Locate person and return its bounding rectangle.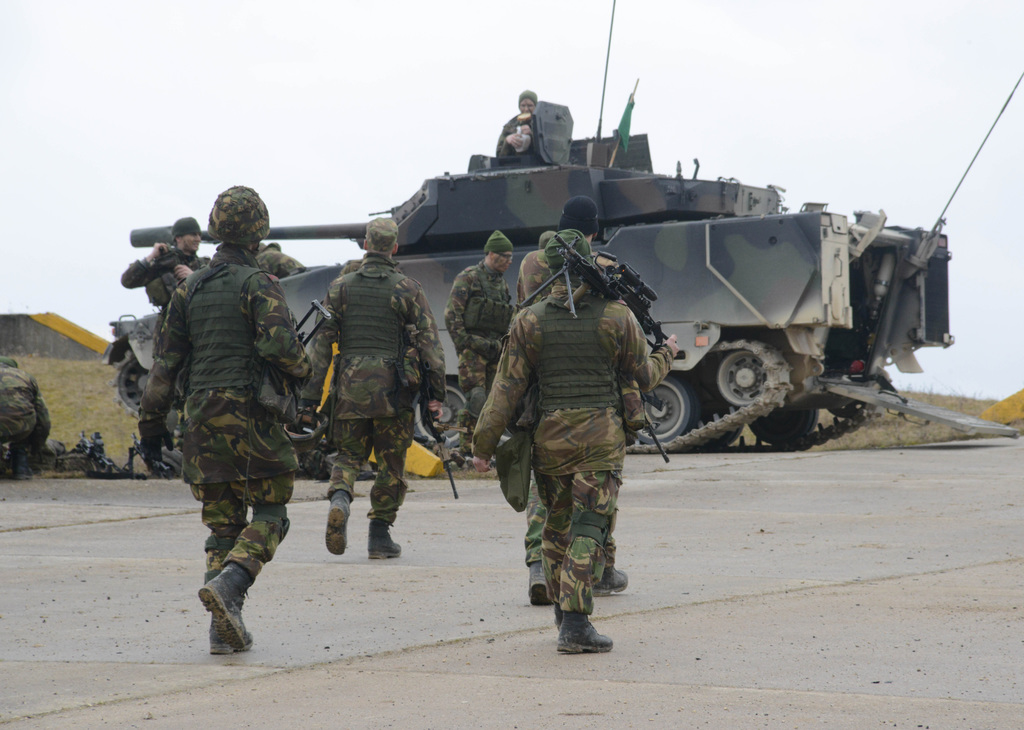
468/221/682/659.
